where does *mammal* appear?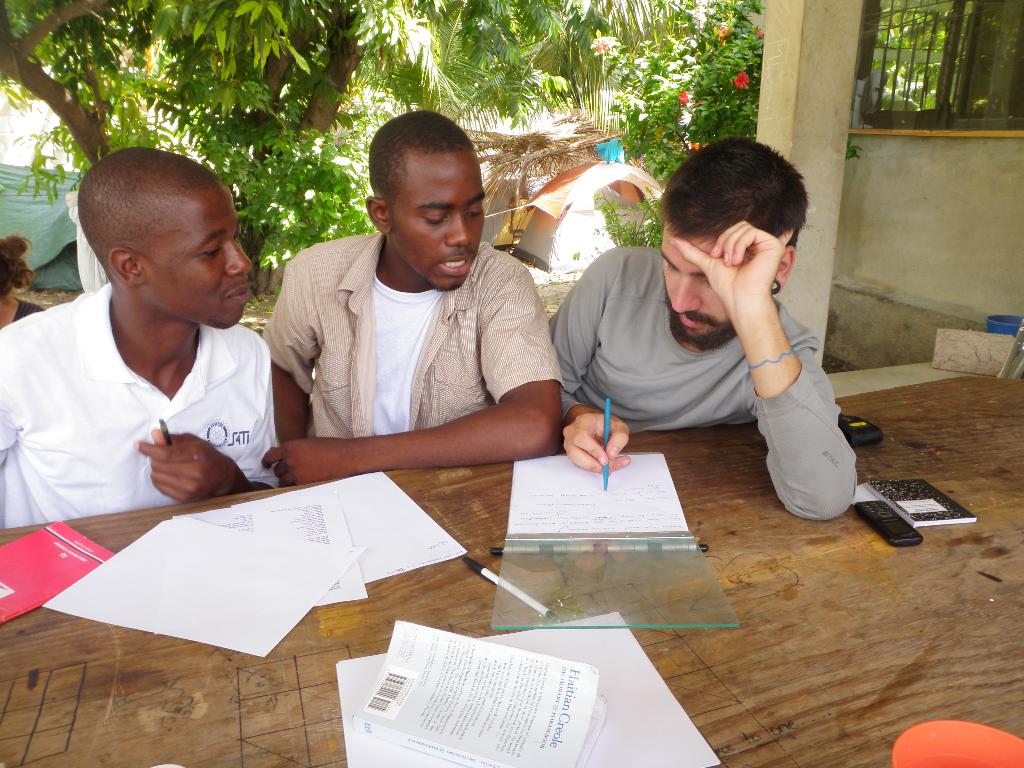
Appears at [x1=546, y1=131, x2=856, y2=523].
